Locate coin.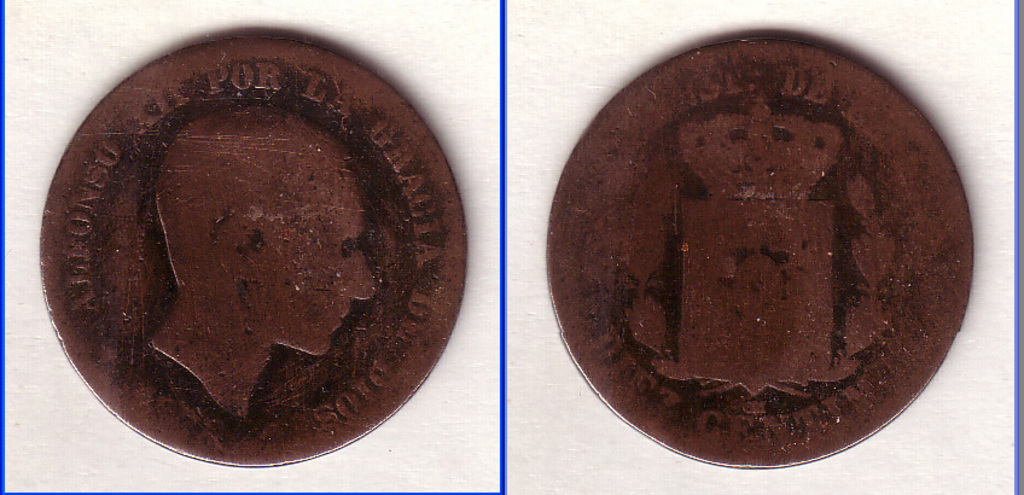
Bounding box: left=36, top=22, right=462, bottom=472.
